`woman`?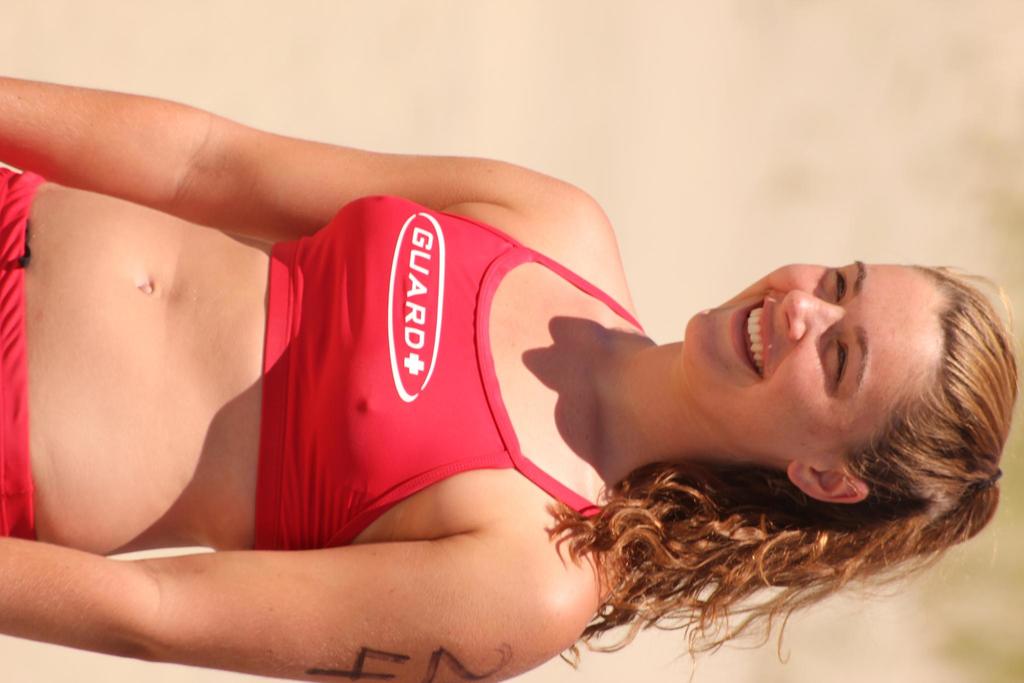
select_region(0, 126, 1023, 650)
